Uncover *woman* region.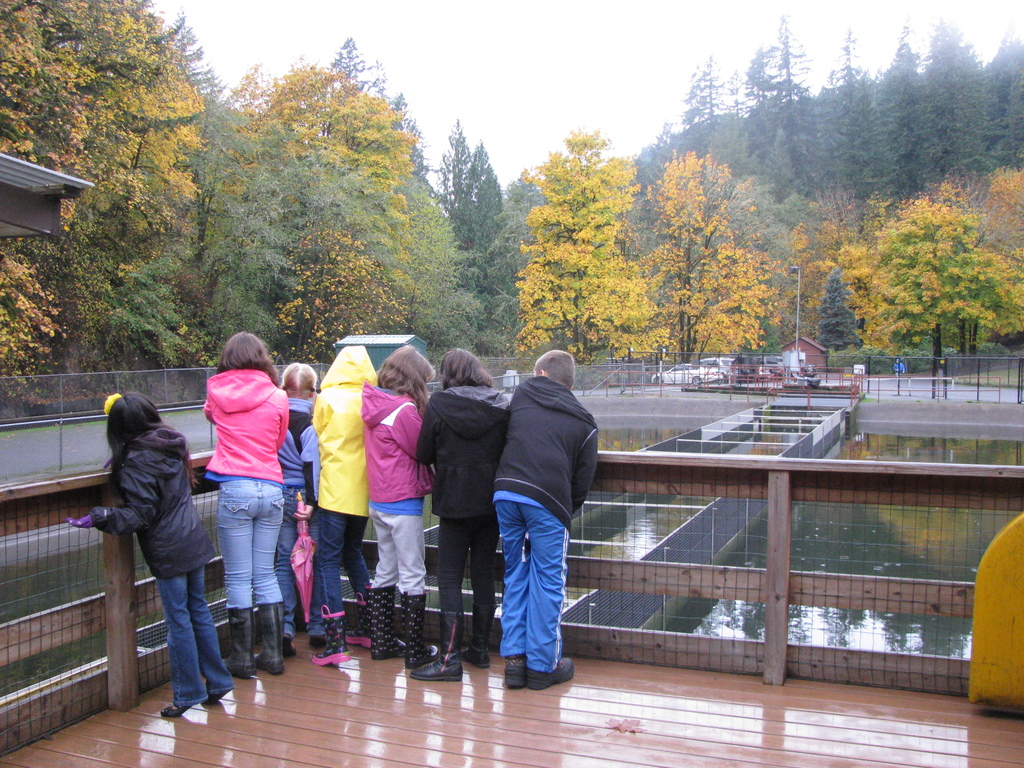
Uncovered: {"left": 105, "top": 353, "right": 265, "bottom": 730}.
